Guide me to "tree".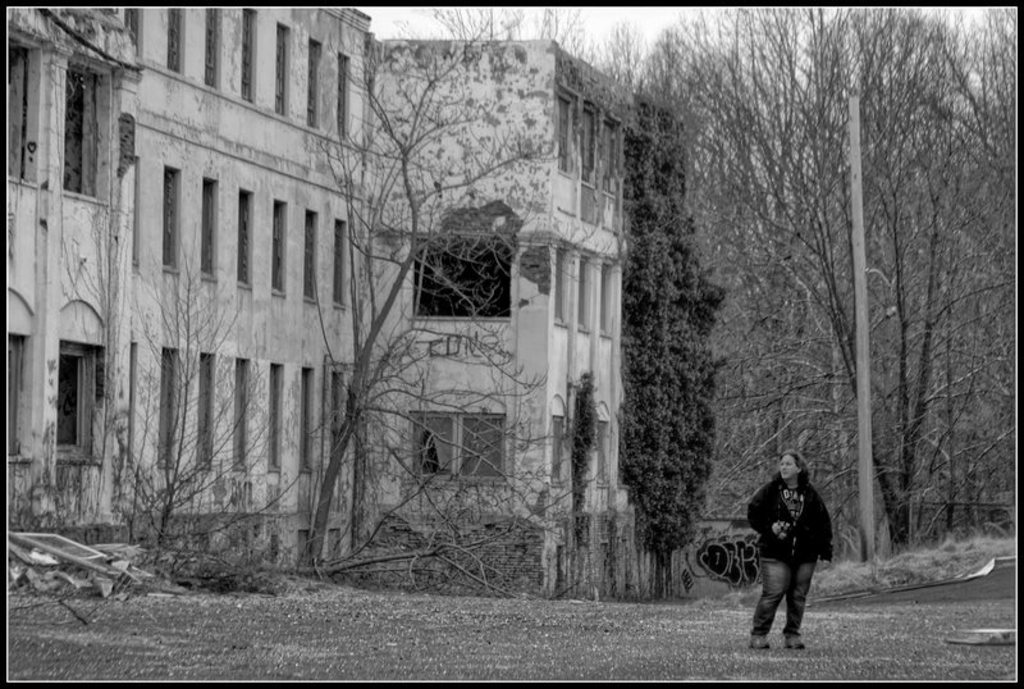
Guidance: {"x1": 641, "y1": 4, "x2": 987, "y2": 552}.
